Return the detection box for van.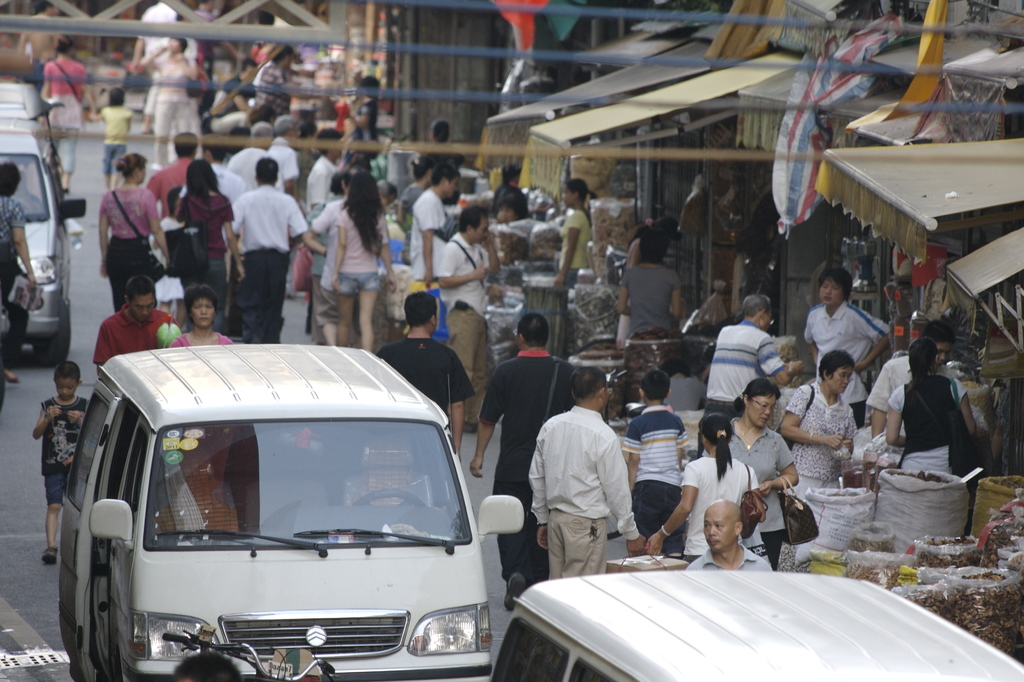
0,81,87,363.
